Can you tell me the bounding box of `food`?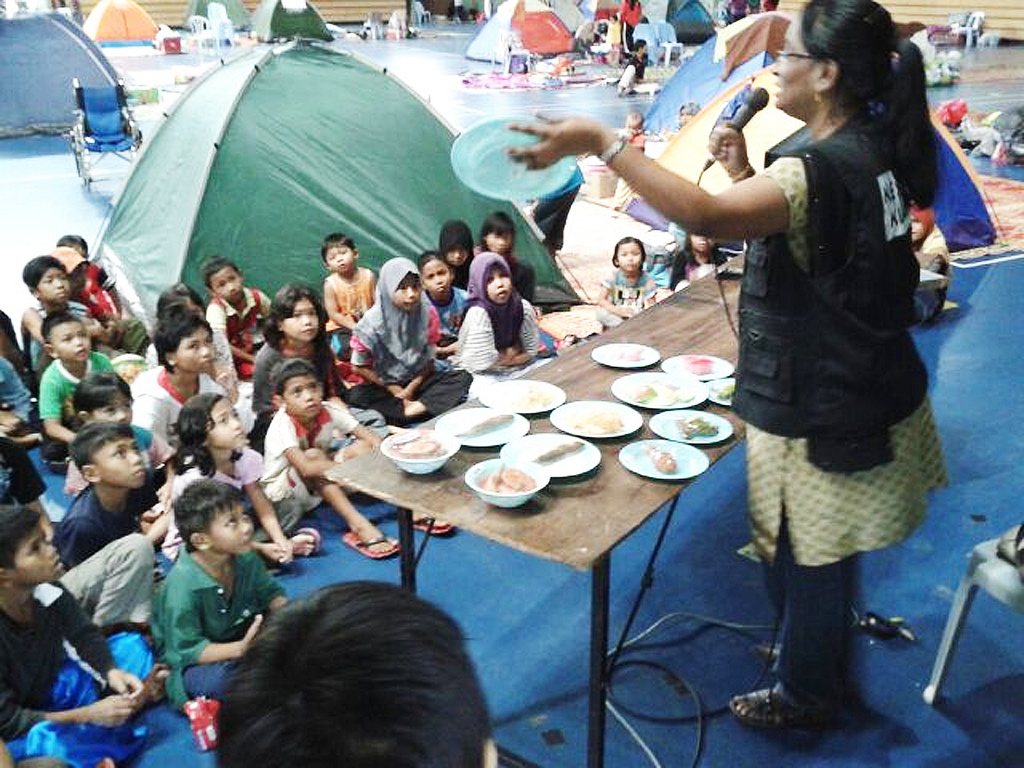
x1=451, y1=409, x2=513, y2=436.
